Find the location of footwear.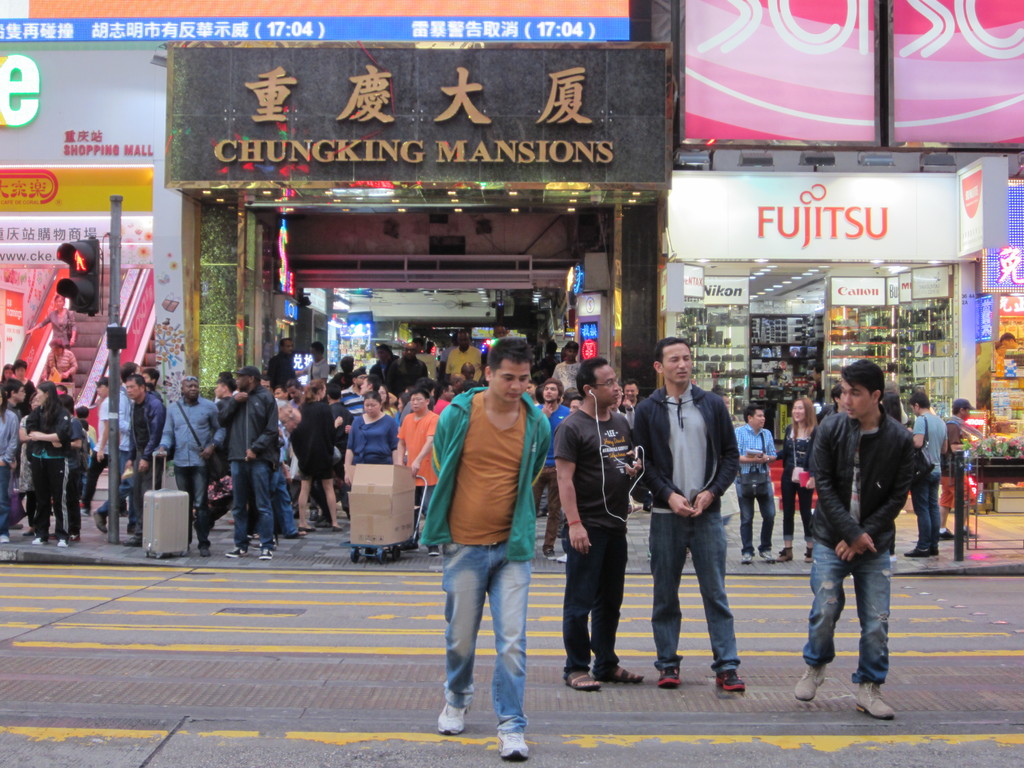
Location: 259, 543, 271, 561.
